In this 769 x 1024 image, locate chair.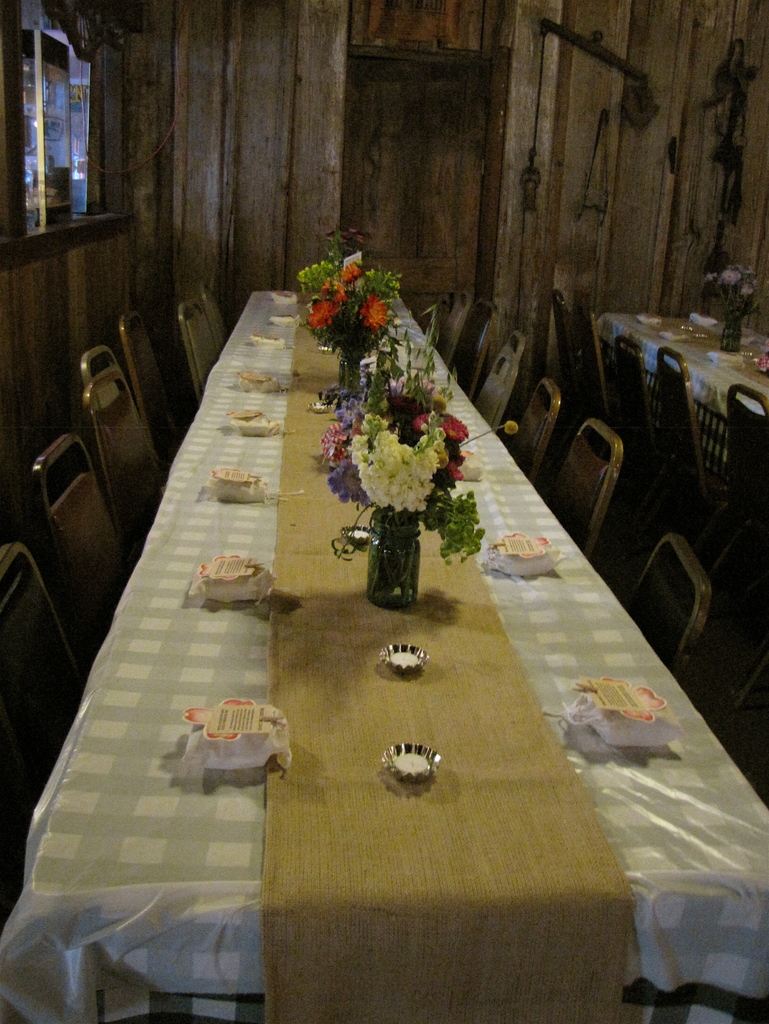
Bounding box: 717,386,768,536.
